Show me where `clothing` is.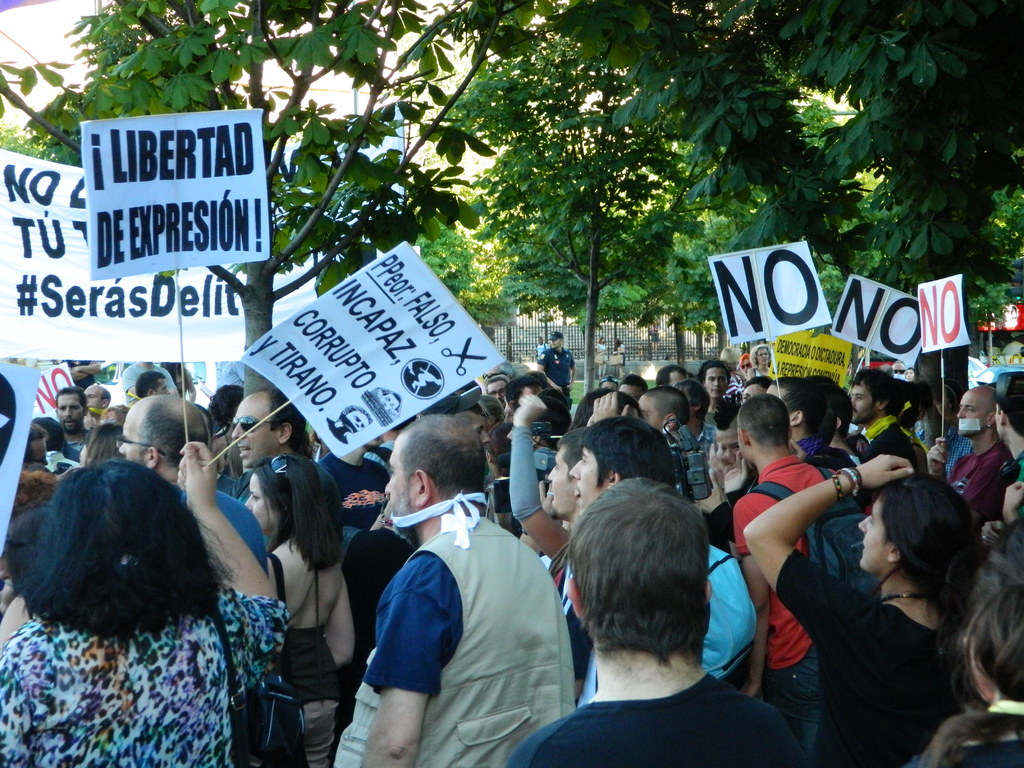
`clothing` is at 218 492 283 571.
